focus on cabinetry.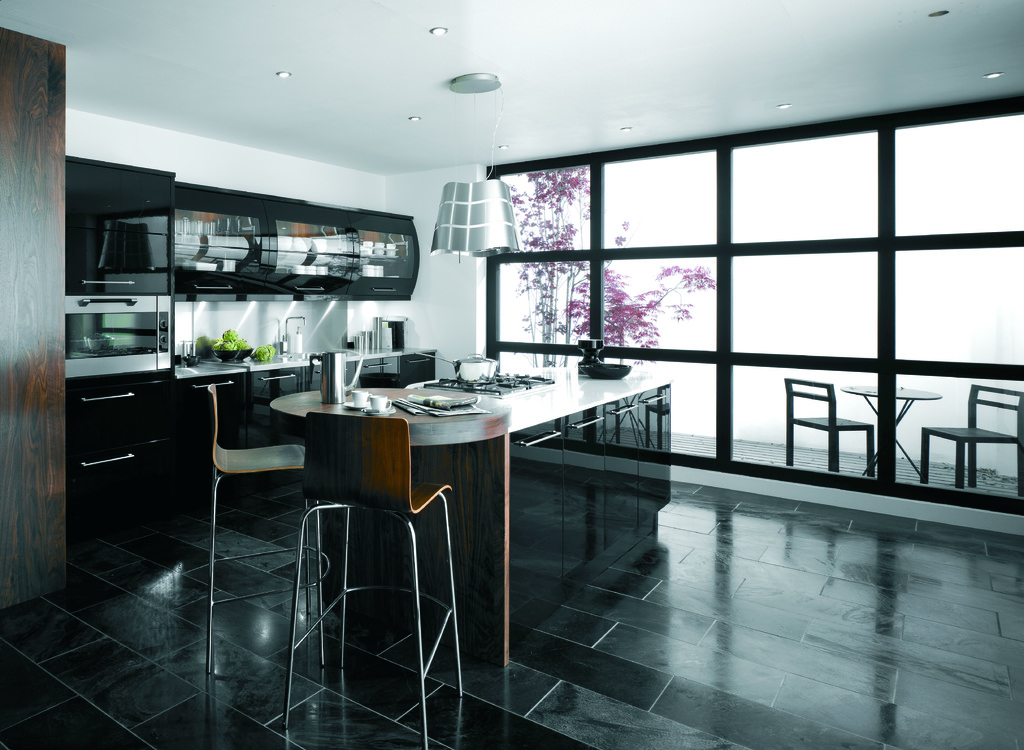
Focused at 191 377 240 522.
